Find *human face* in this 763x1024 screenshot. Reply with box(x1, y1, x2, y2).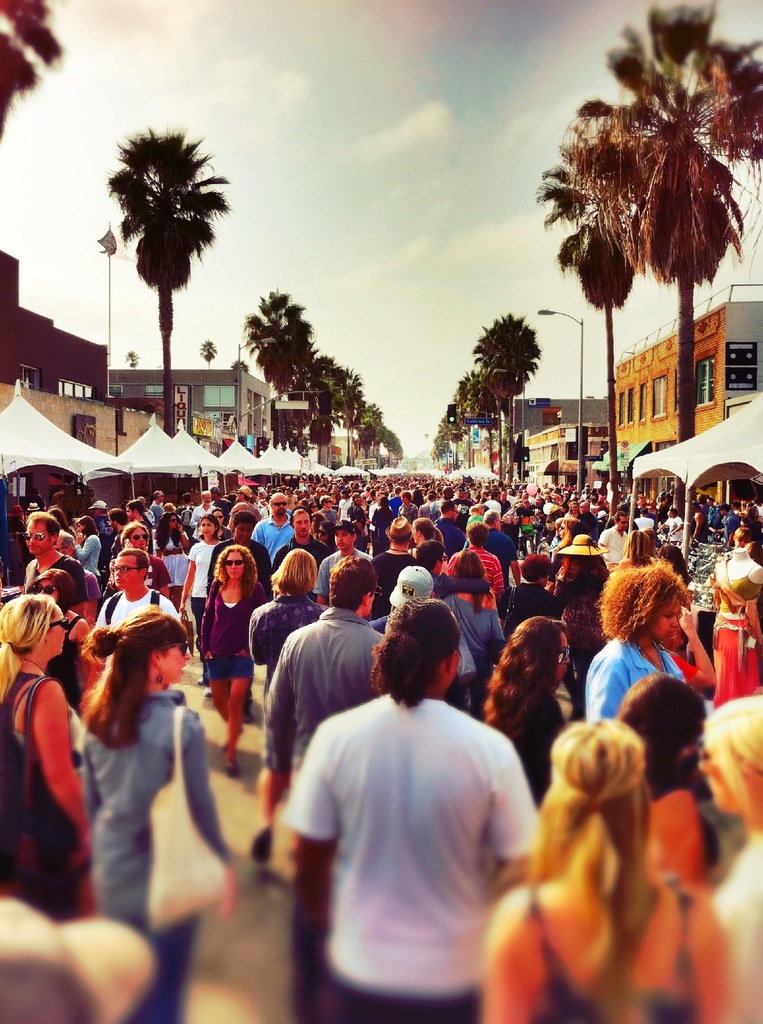
box(19, 520, 49, 554).
